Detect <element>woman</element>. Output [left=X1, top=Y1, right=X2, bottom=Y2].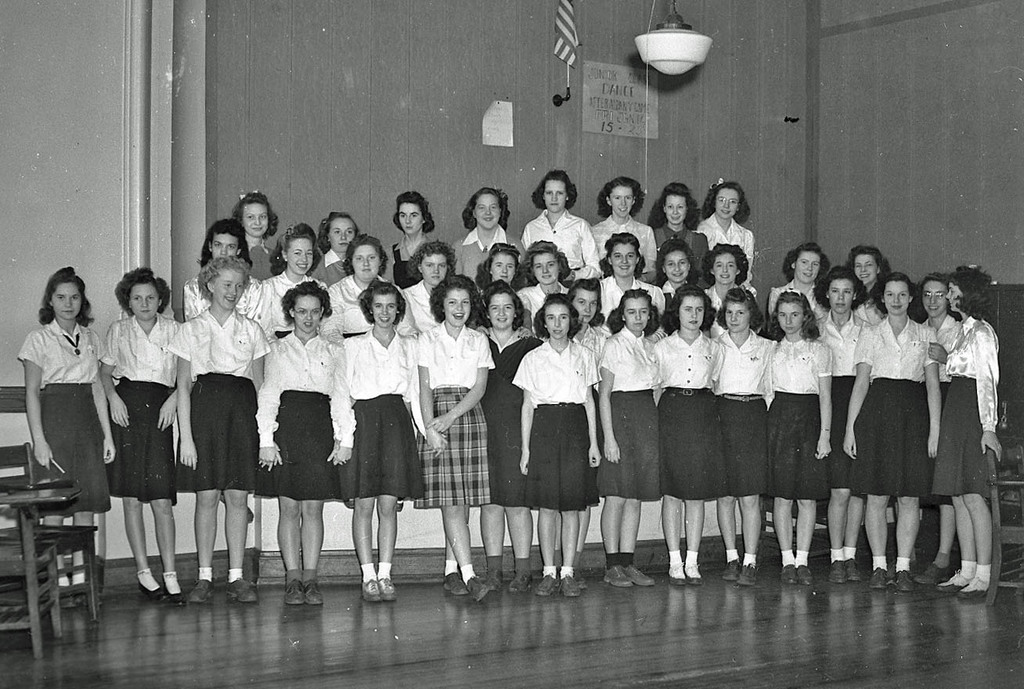
[left=388, top=189, right=438, bottom=265].
